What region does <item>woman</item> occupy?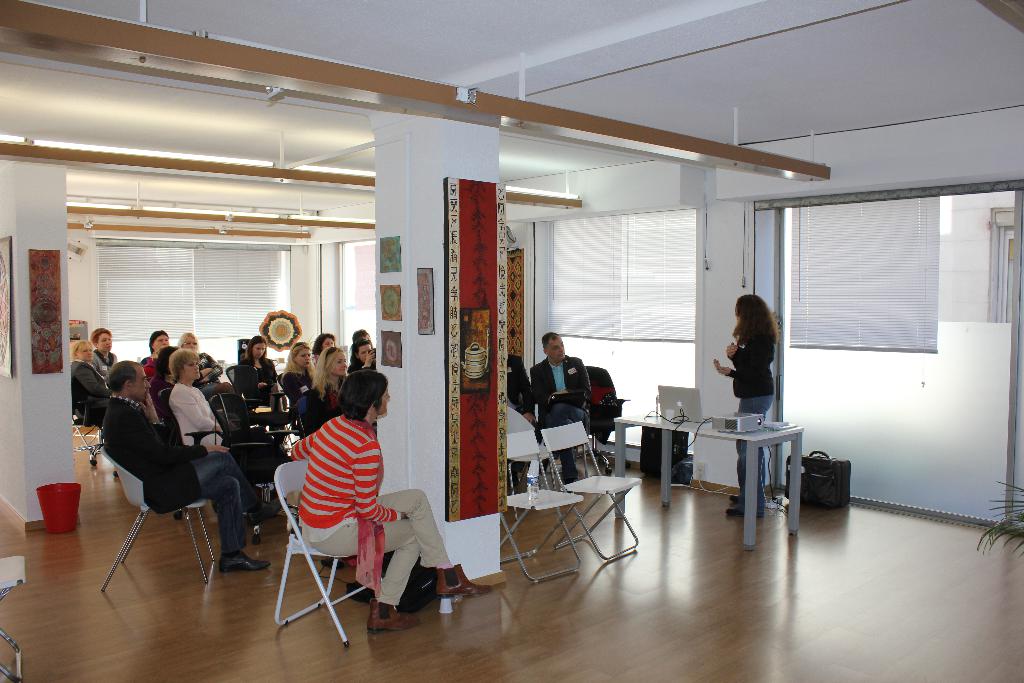
[x1=180, y1=333, x2=228, y2=393].
